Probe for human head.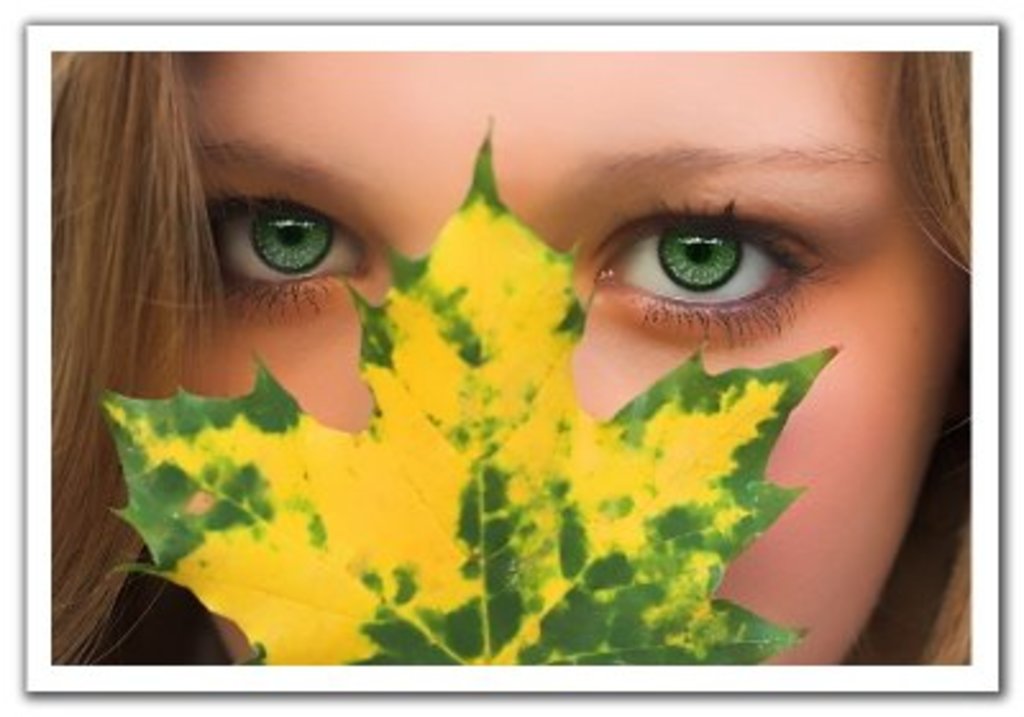
Probe result: bbox=[125, 33, 929, 617].
